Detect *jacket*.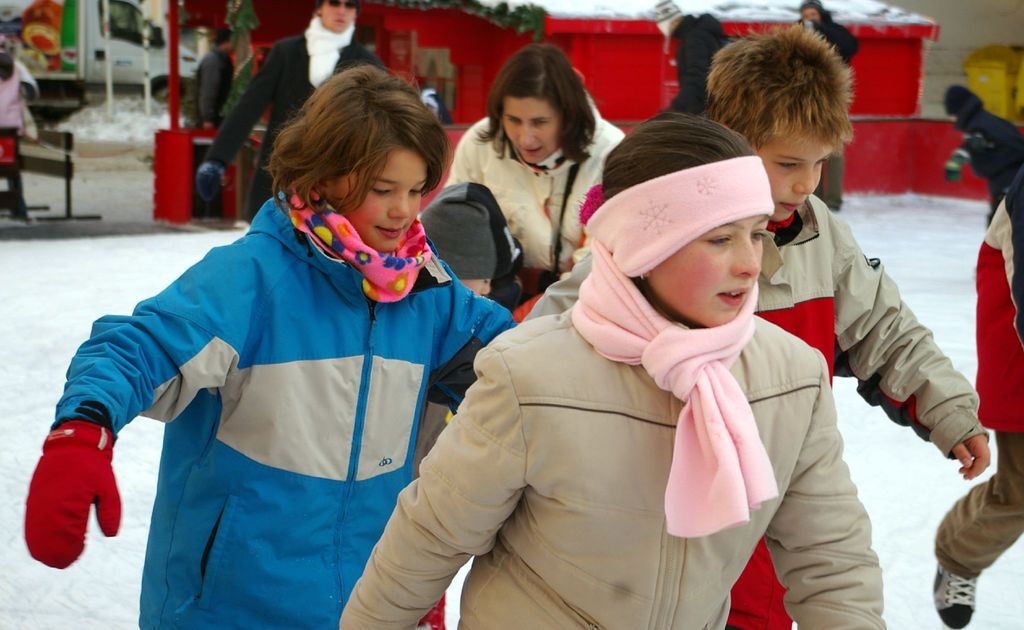
Detected at [x1=968, y1=162, x2=1023, y2=435].
